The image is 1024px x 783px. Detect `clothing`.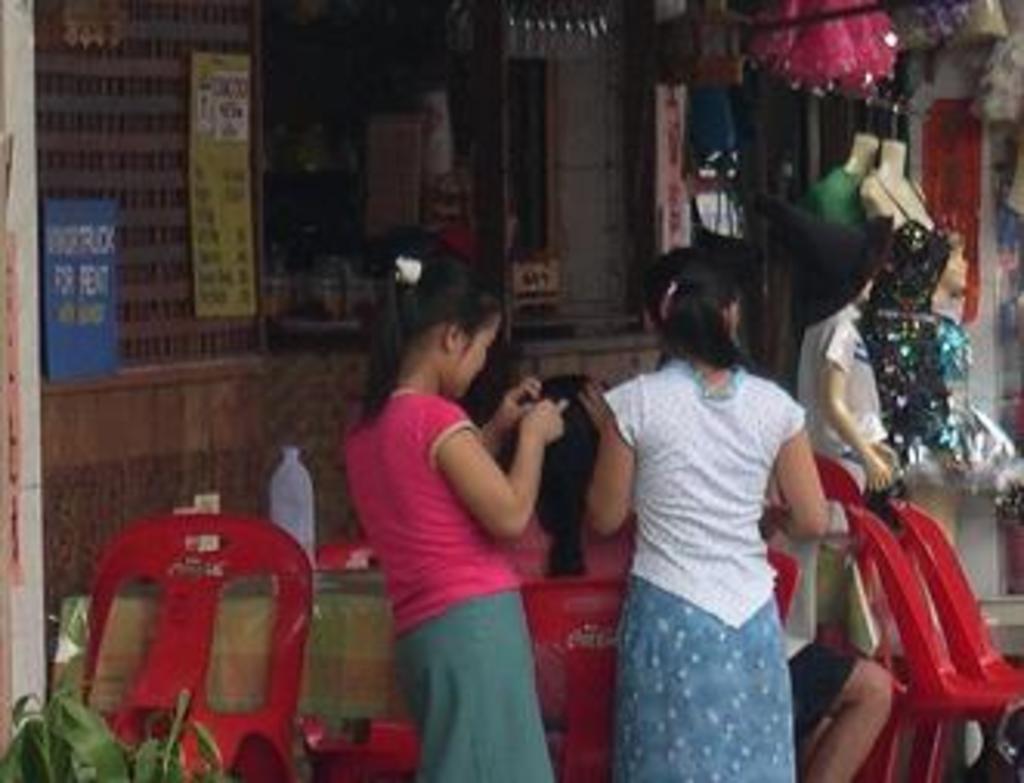
Detection: rect(755, 0, 891, 90).
